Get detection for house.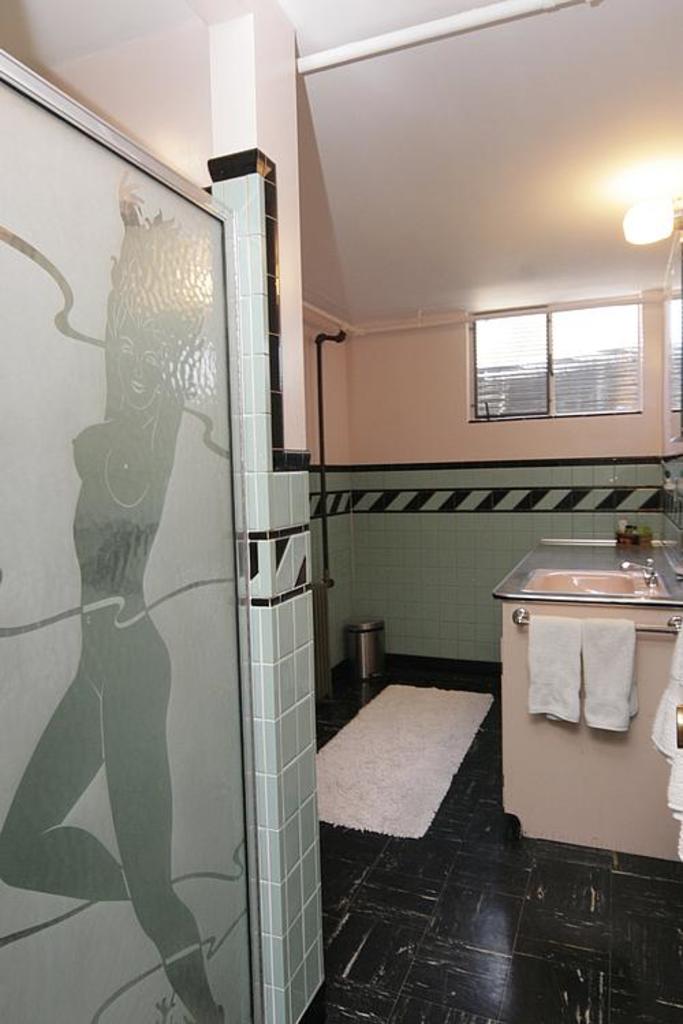
Detection: {"x1": 0, "y1": 0, "x2": 682, "y2": 1023}.
